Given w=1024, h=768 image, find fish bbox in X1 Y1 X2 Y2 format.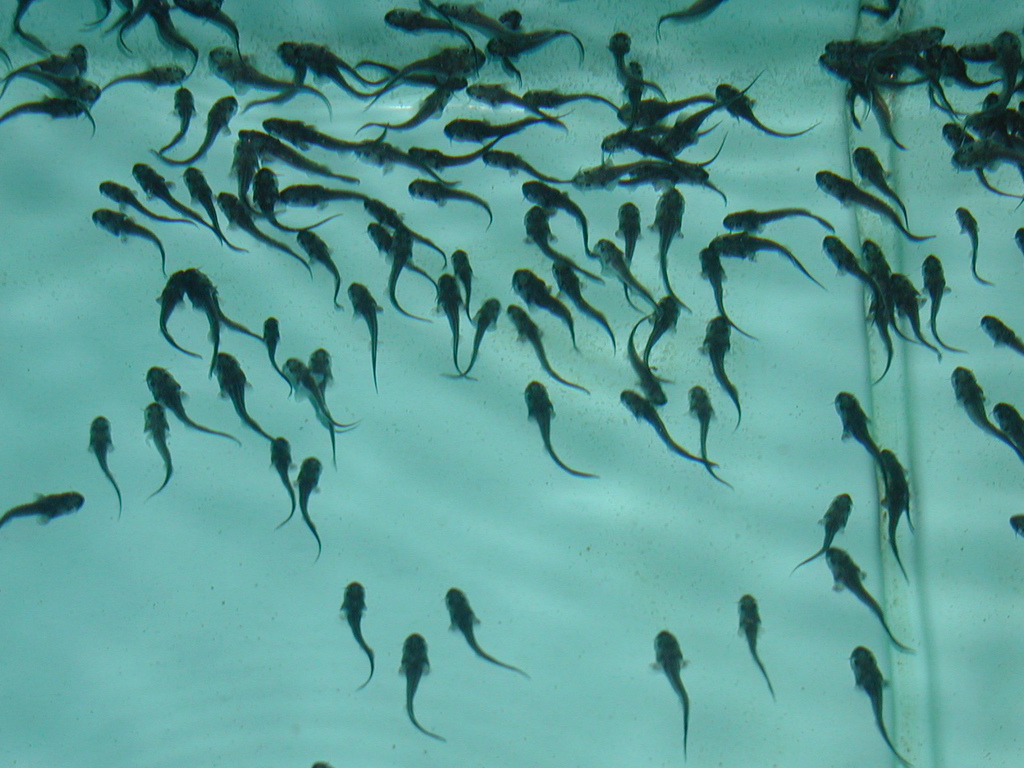
614 172 735 202.
